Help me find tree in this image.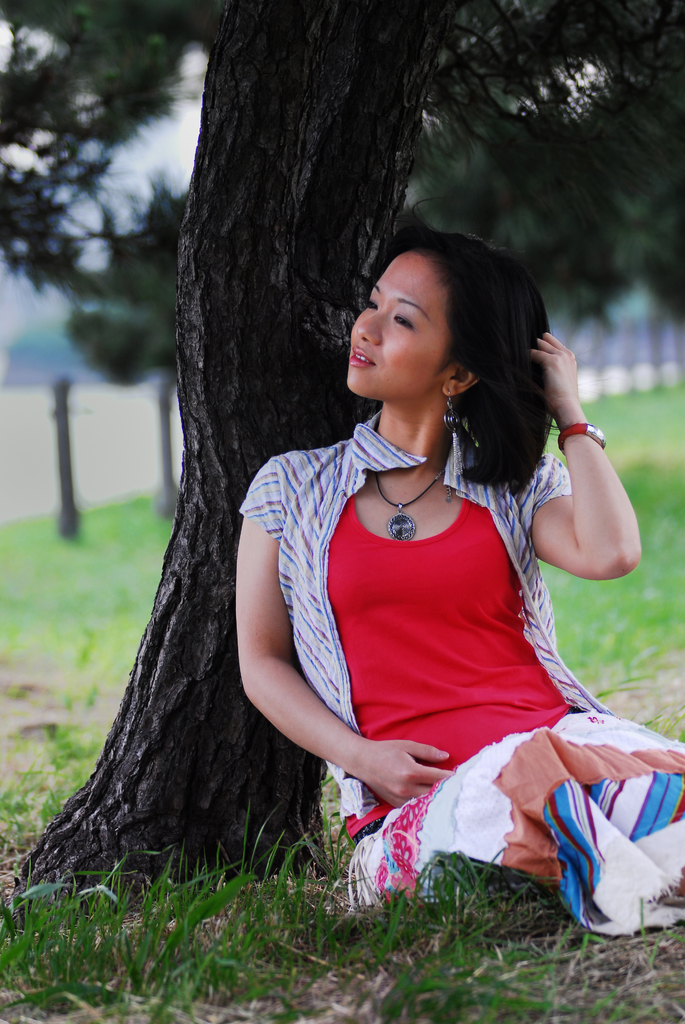
Found it: bbox=(0, 0, 684, 931).
